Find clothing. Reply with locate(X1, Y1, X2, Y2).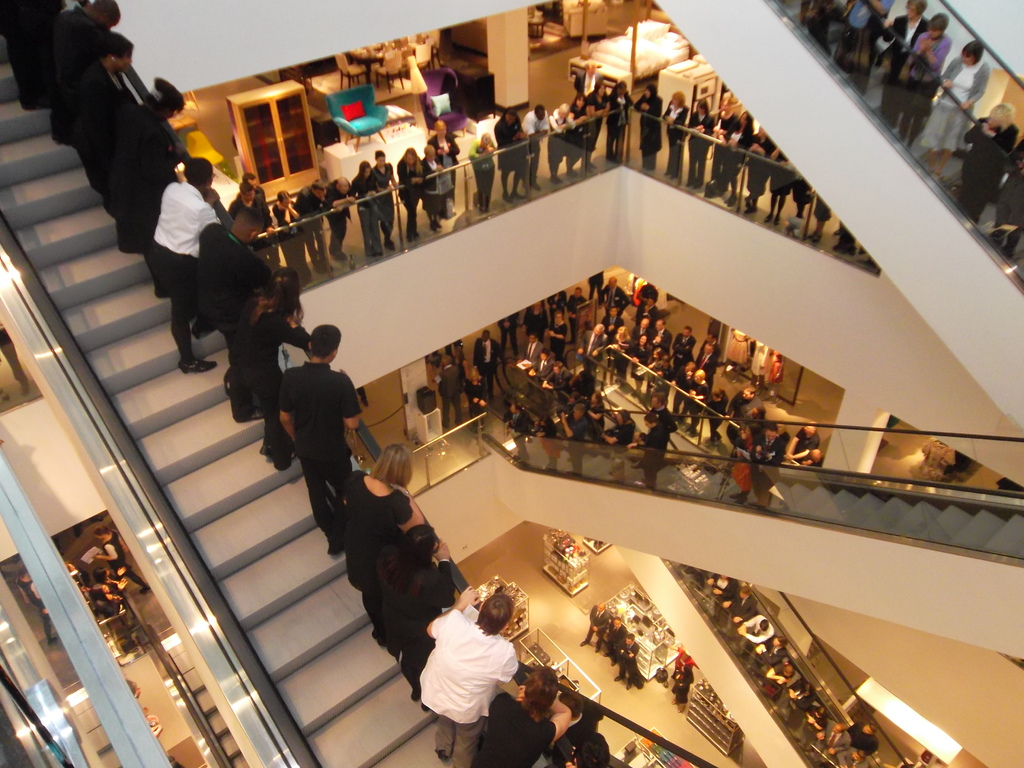
locate(397, 155, 428, 234).
